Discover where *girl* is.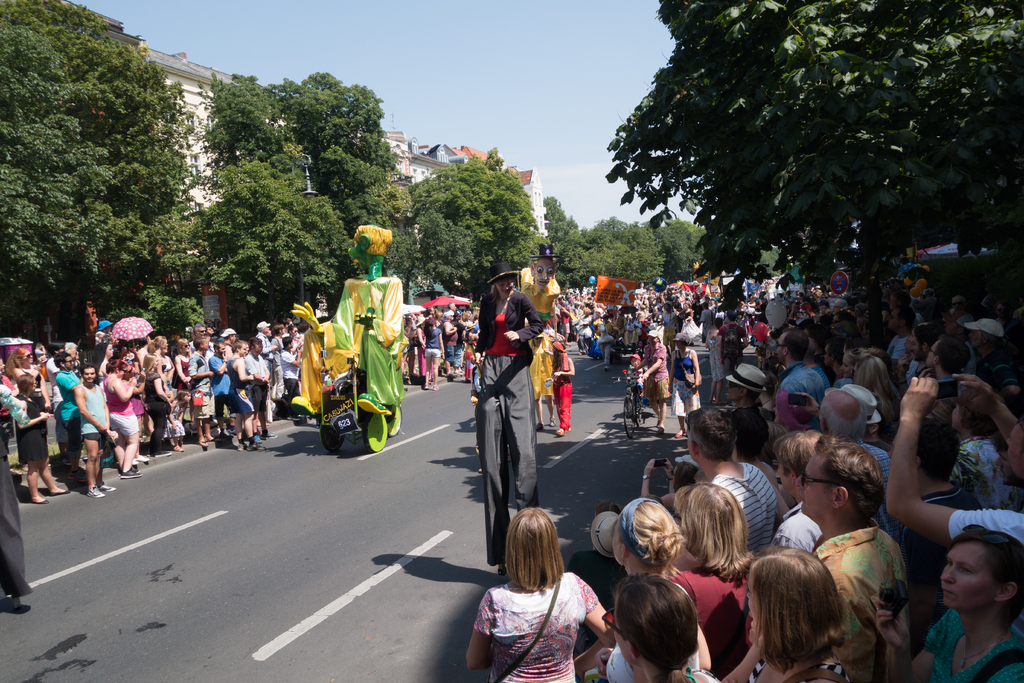
Discovered at <box>562,294,574,338</box>.
